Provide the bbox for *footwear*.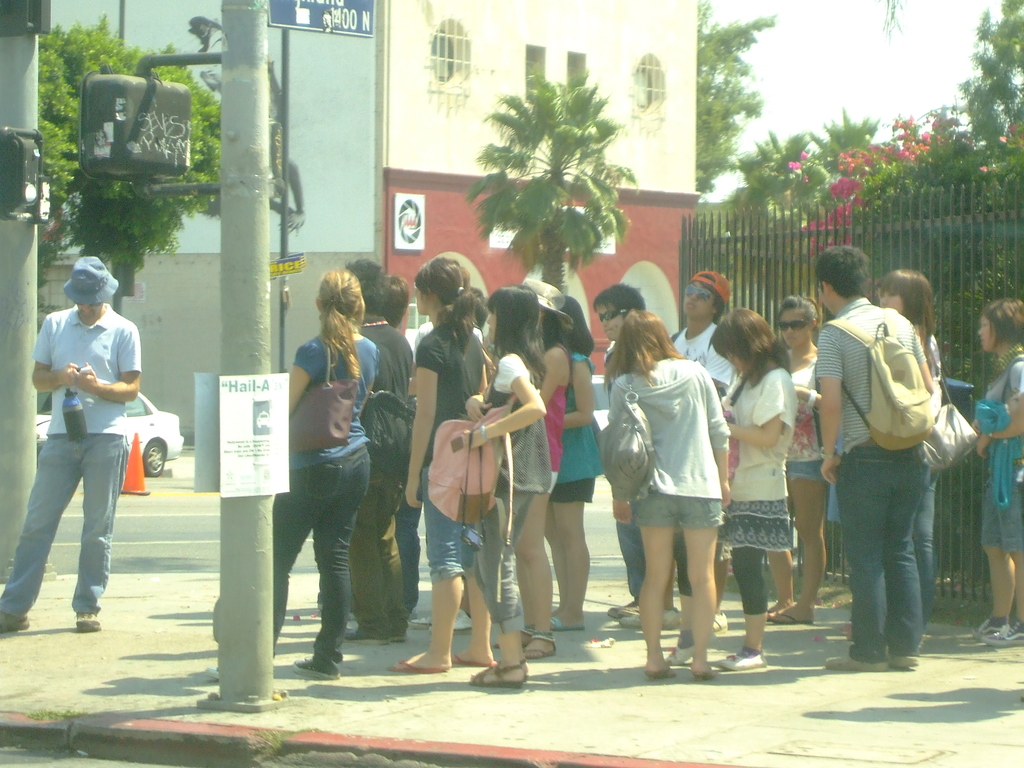
bbox=(344, 627, 387, 648).
